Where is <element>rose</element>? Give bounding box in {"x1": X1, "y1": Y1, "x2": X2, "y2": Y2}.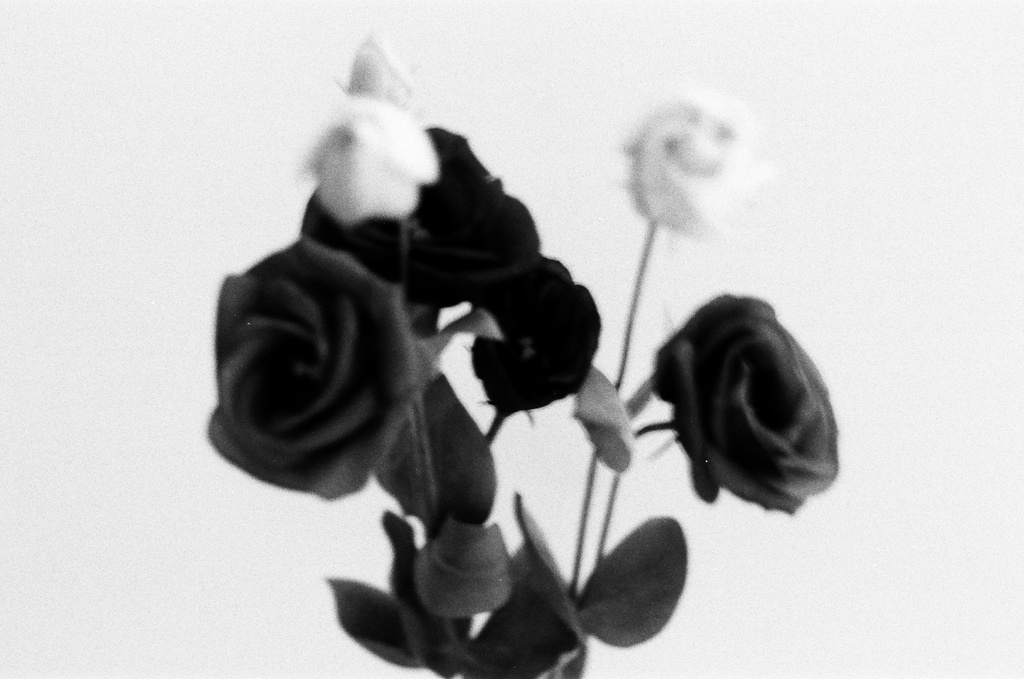
{"x1": 209, "y1": 231, "x2": 416, "y2": 502}.
